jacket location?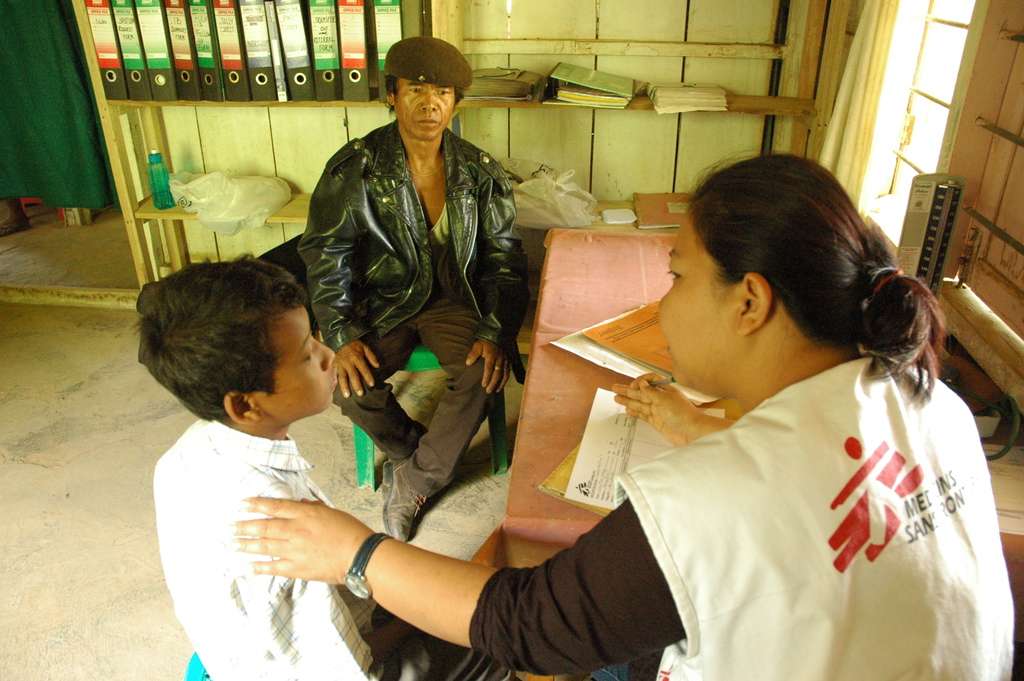
<bbox>296, 85, 529, 458</bbox>
